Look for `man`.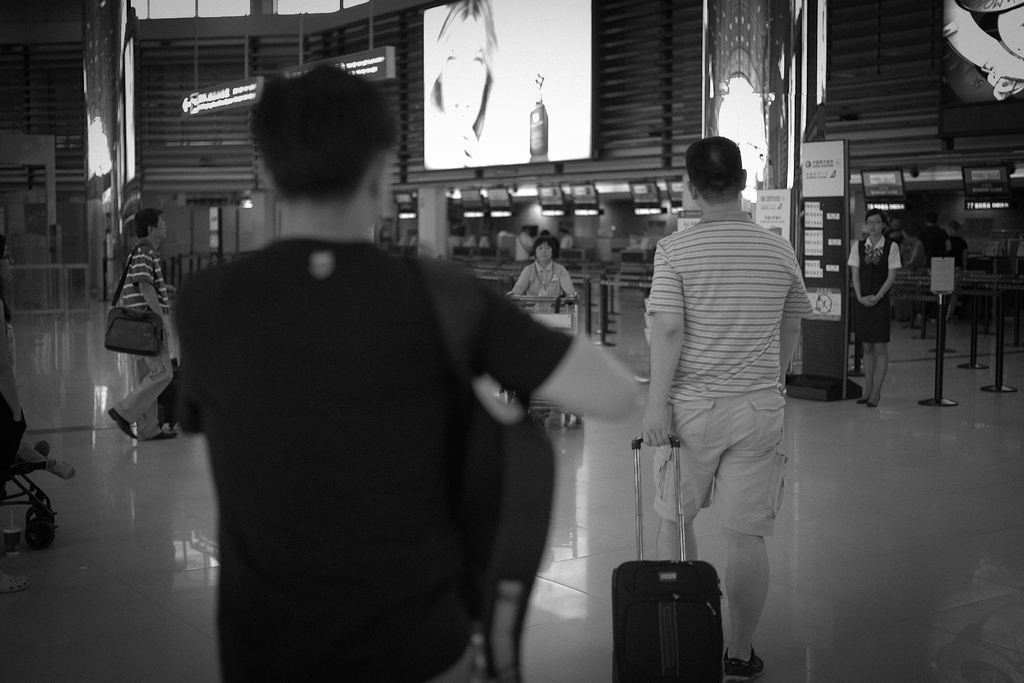
Found: [563, 231, 576, 251].
